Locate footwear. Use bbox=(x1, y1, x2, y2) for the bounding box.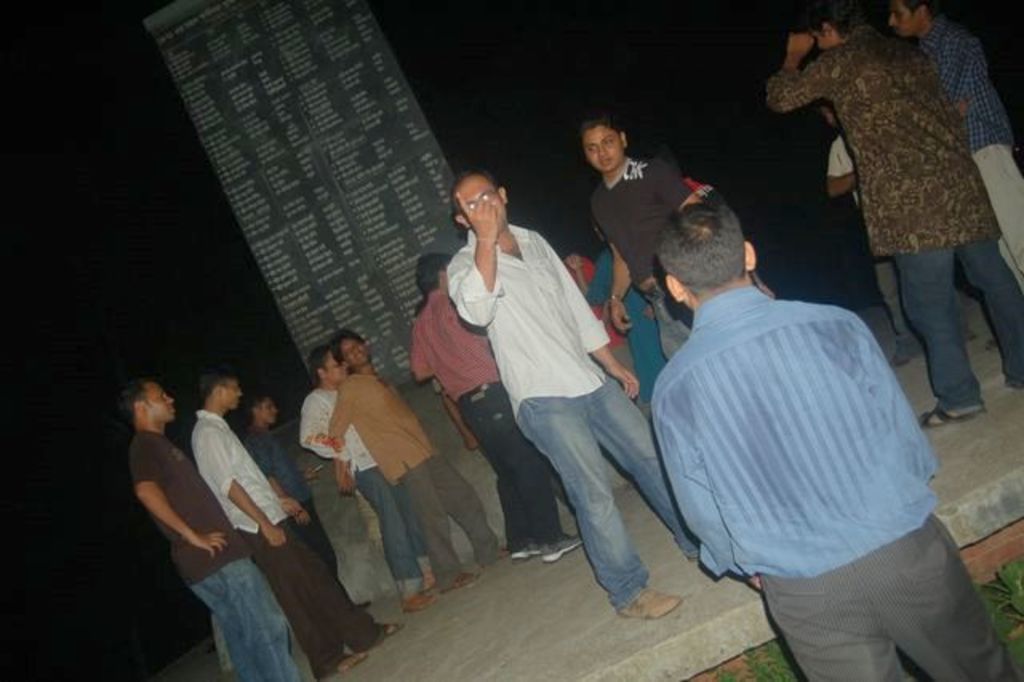
bbox=(600, 580, 683, 626).
